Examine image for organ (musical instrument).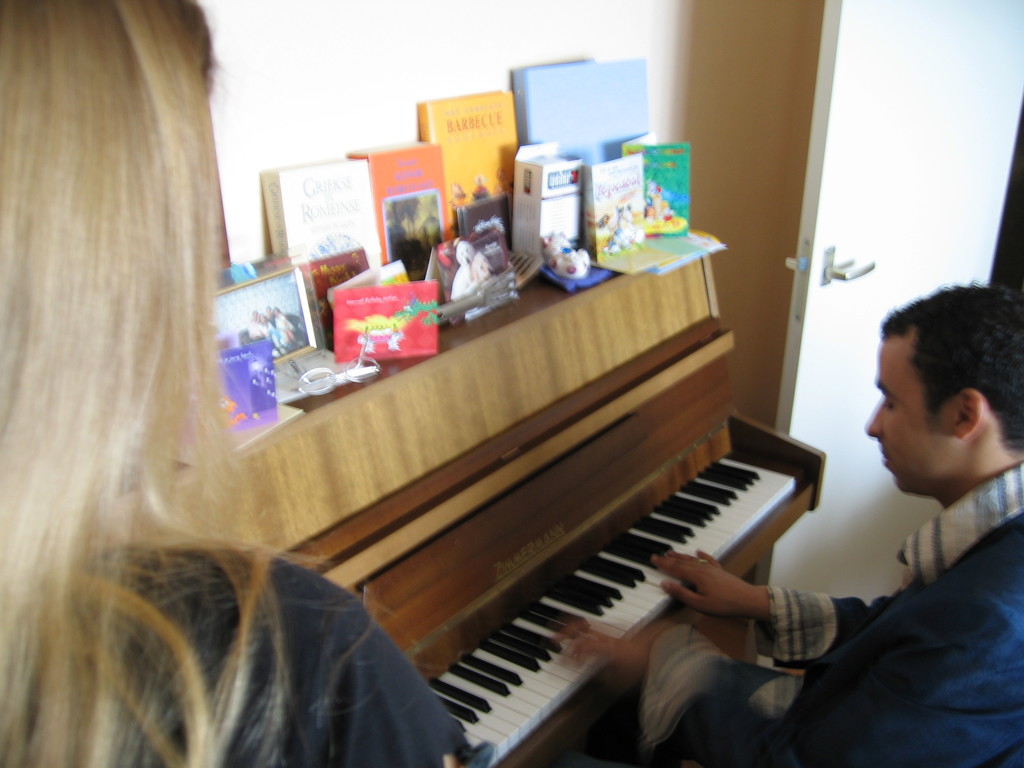
Examination result: <box>241,351,824,767</box>.
